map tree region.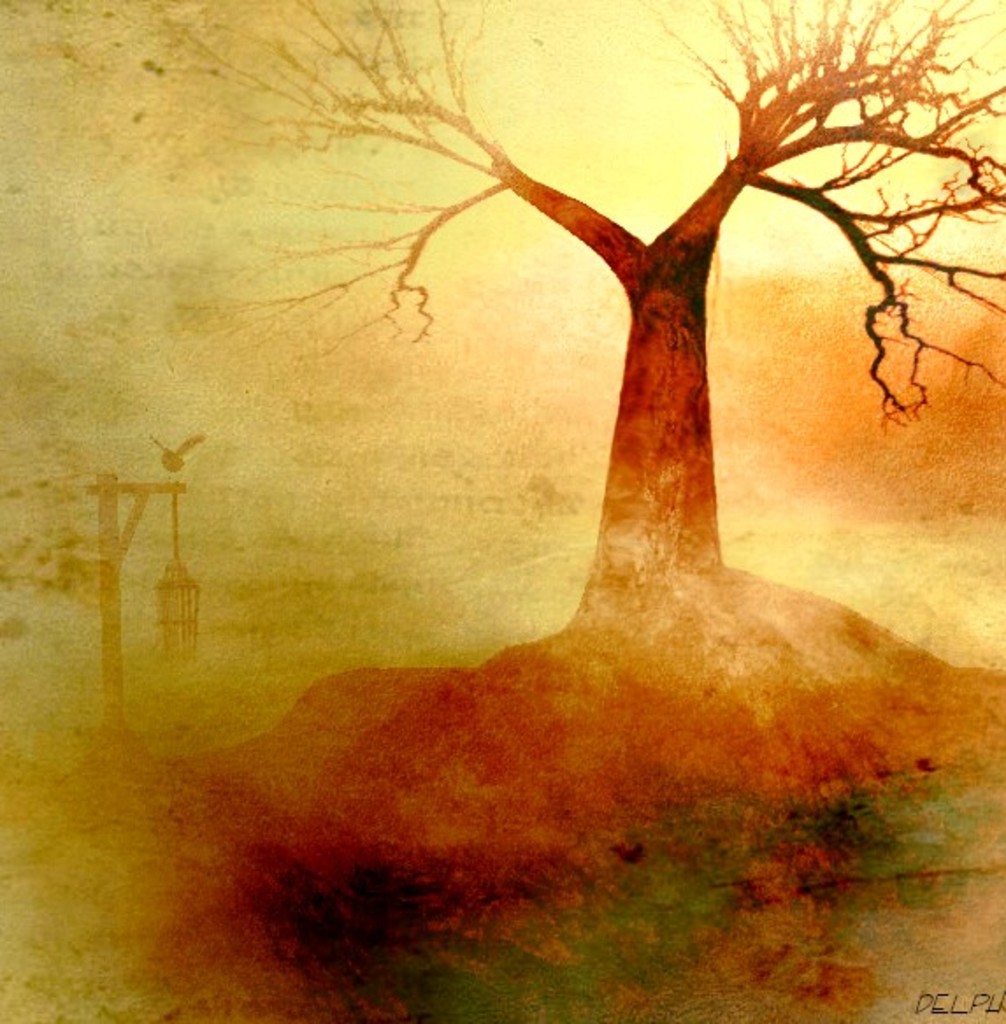
Mapped to <region>118, 0, 1004, 608</region>.
